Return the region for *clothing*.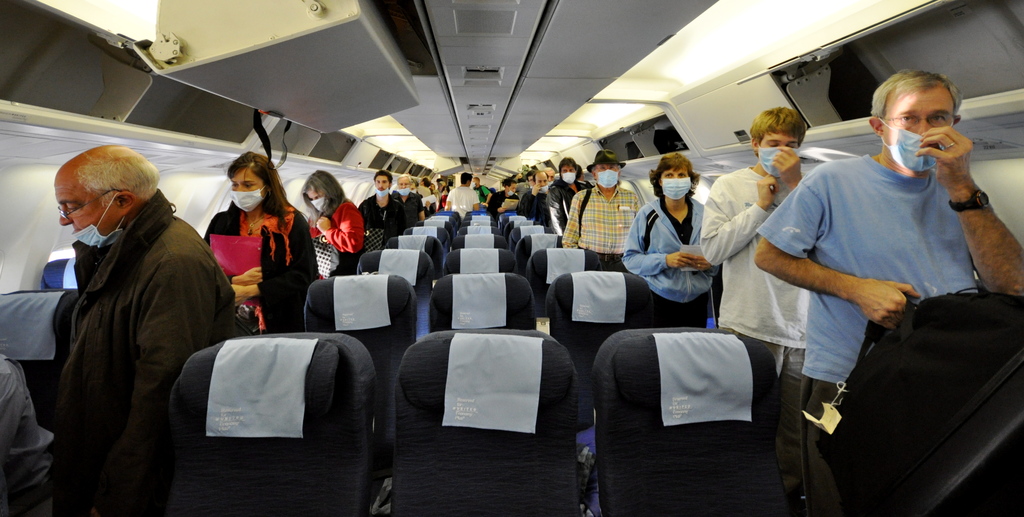
select_region(701, 165, 808, 498).
